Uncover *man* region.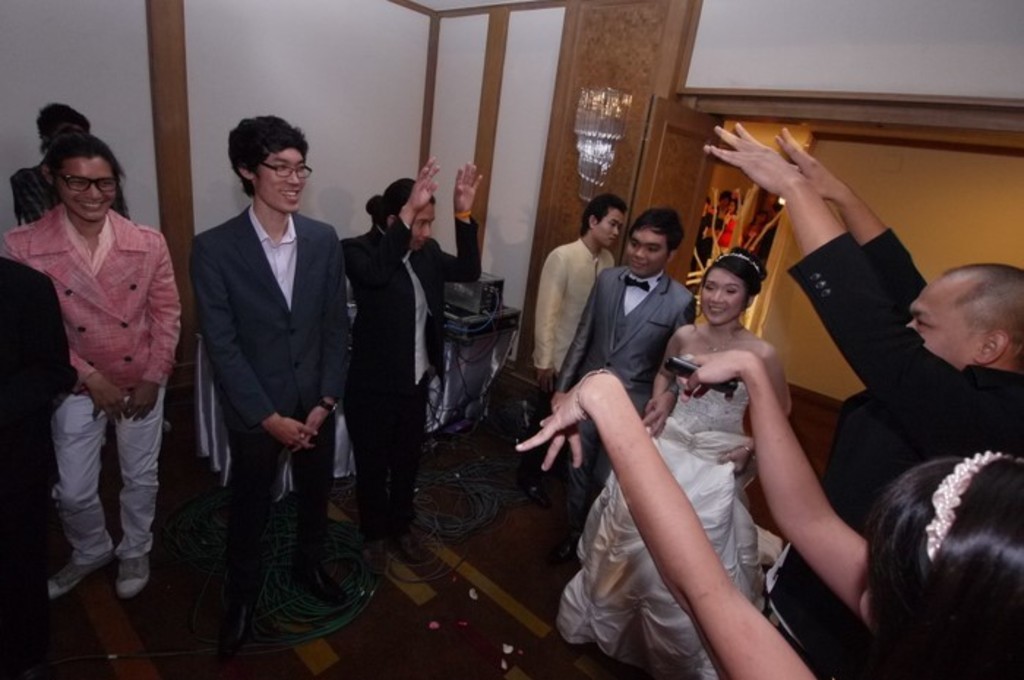
Uncovered: [left=705, top=124, right=1023, bottom=679].
